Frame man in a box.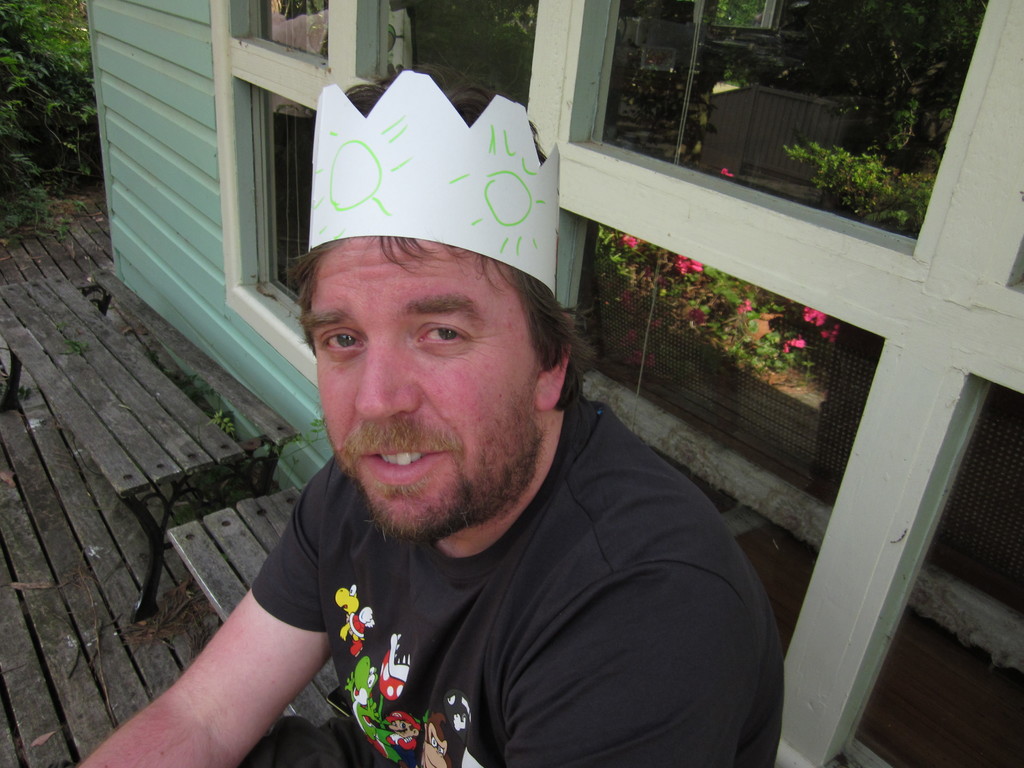
BBox(204, 192, 673, 753).
